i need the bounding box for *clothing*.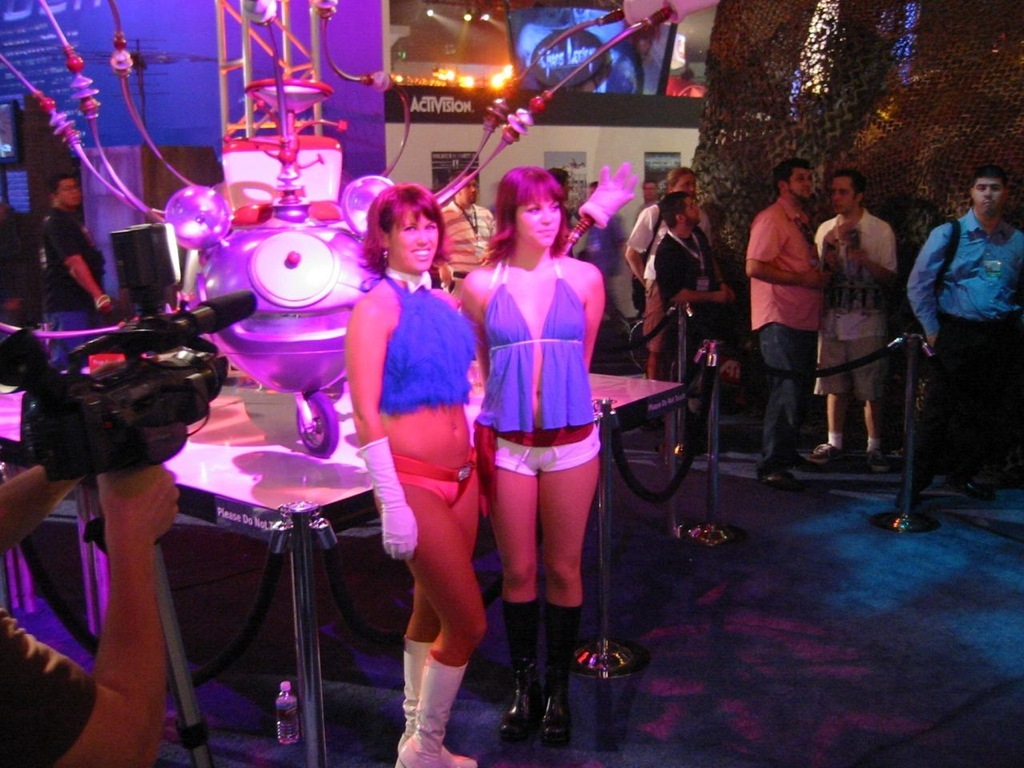
Here it is: rect(904, 154, 1011, 481).
